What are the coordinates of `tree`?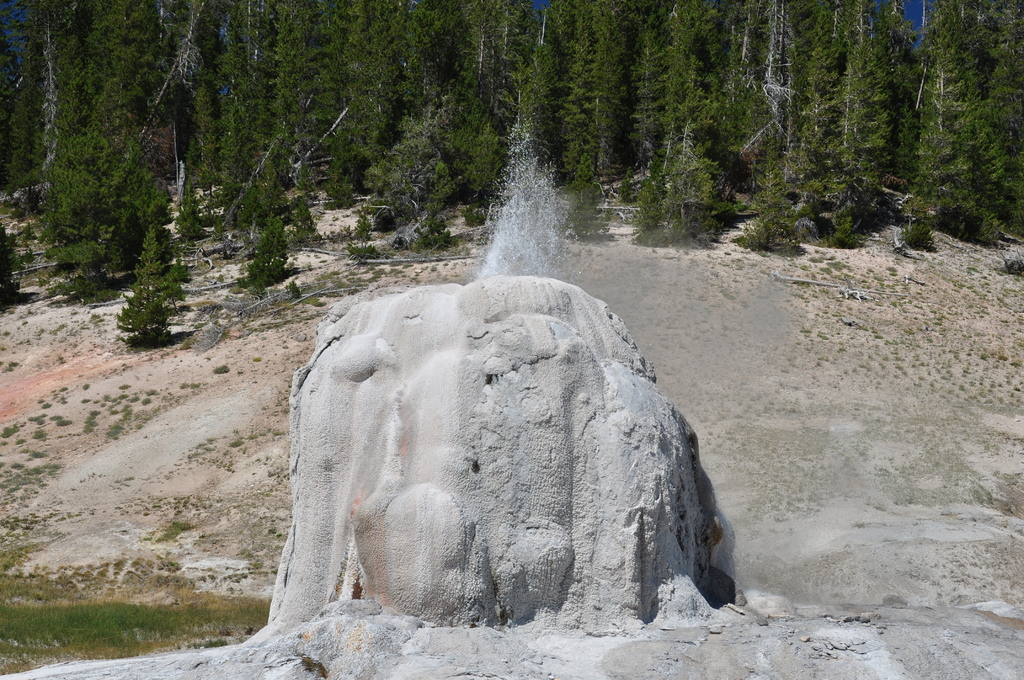
x1=114, y1=220, x2=177, y2=347.
